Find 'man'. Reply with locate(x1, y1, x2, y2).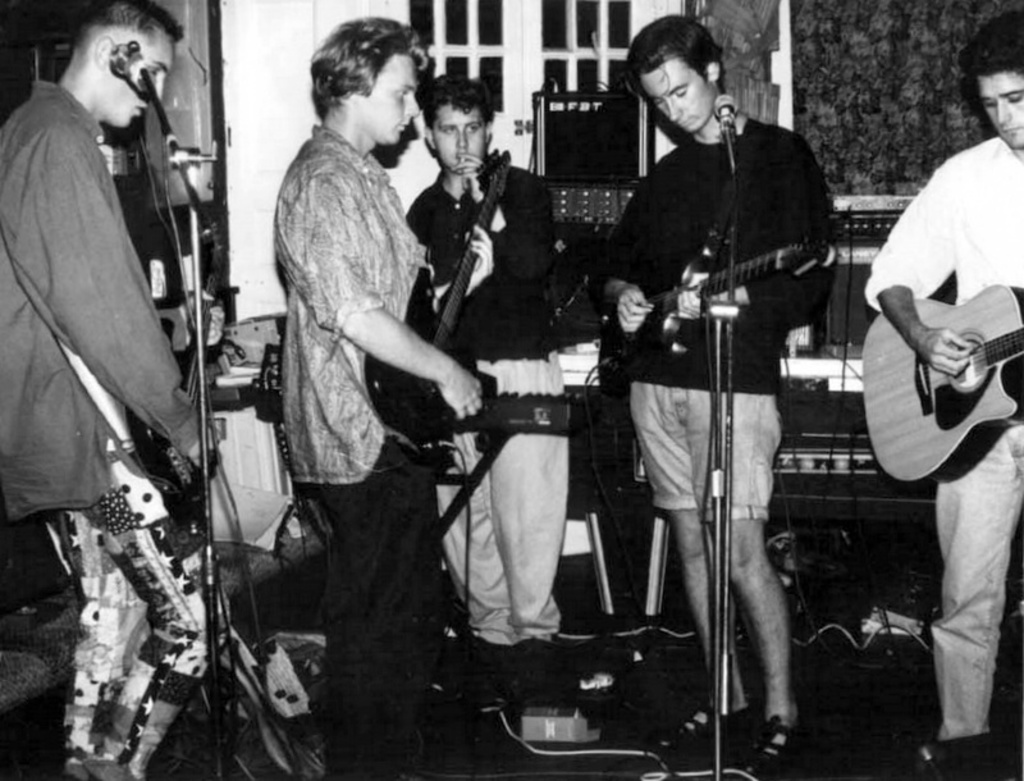
locate(593, 38, 845, 743).
